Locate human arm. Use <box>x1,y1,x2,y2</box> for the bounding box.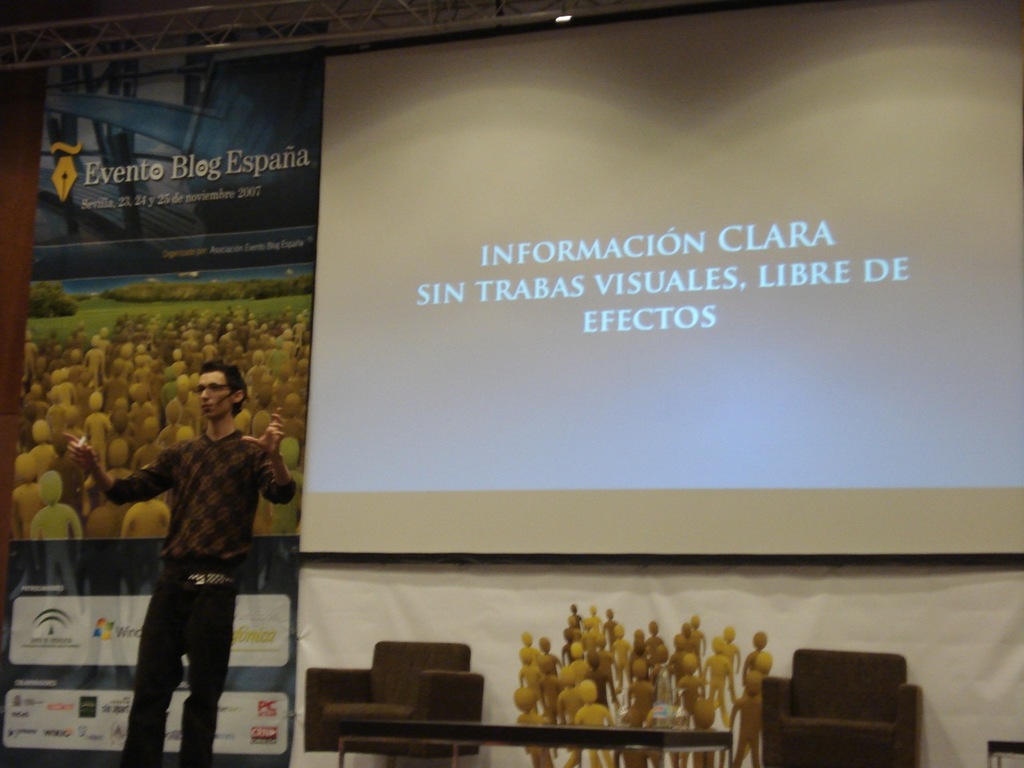
<box>243,409,293,506</box>.
